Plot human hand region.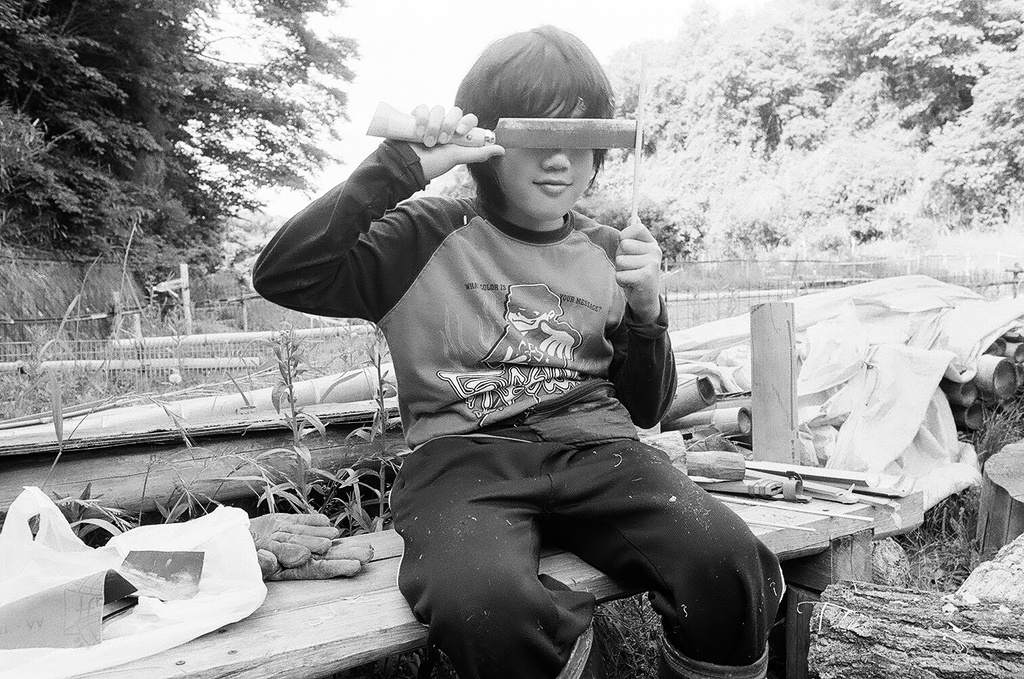
Plotted at 617 213 679 316.
